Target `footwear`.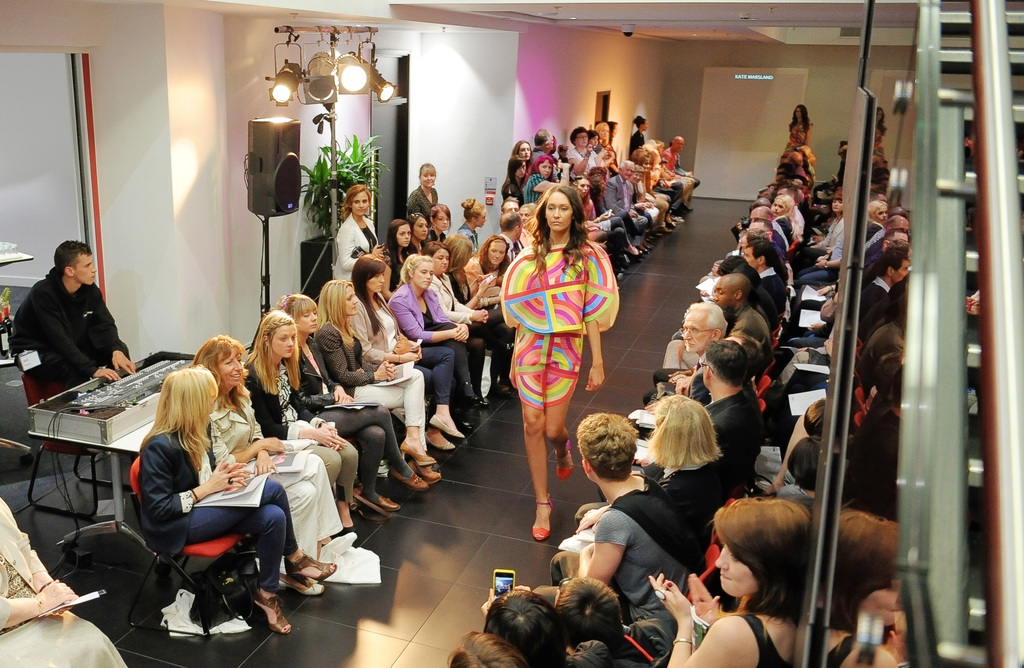
Target region: crop(461, 387, 491, 410).
